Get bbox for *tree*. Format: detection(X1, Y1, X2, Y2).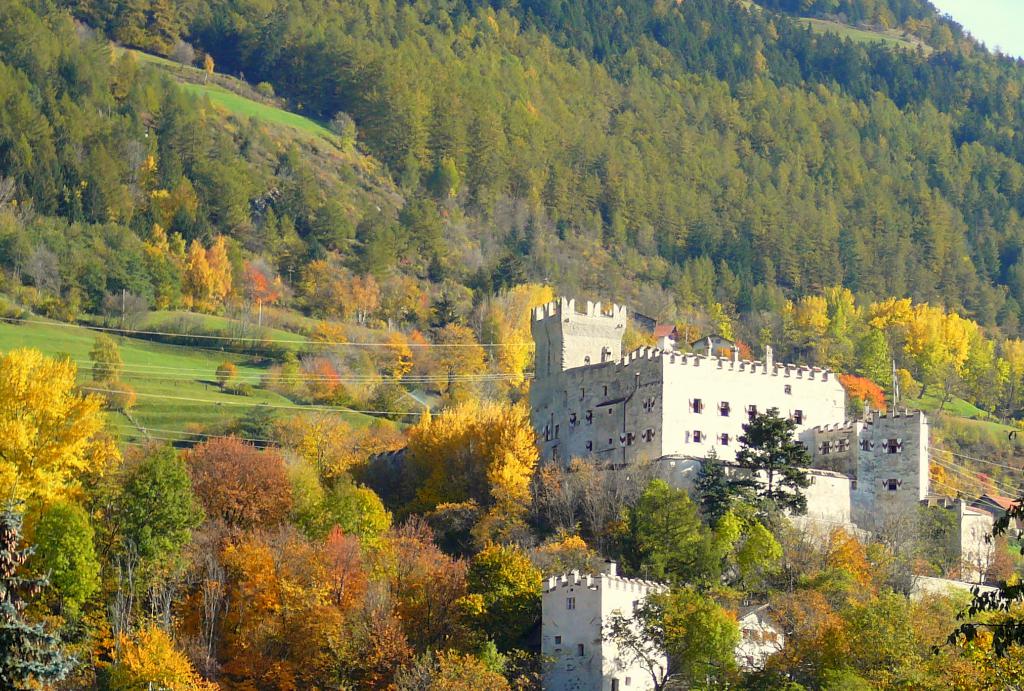
detection(389, 644, 447, 690).
